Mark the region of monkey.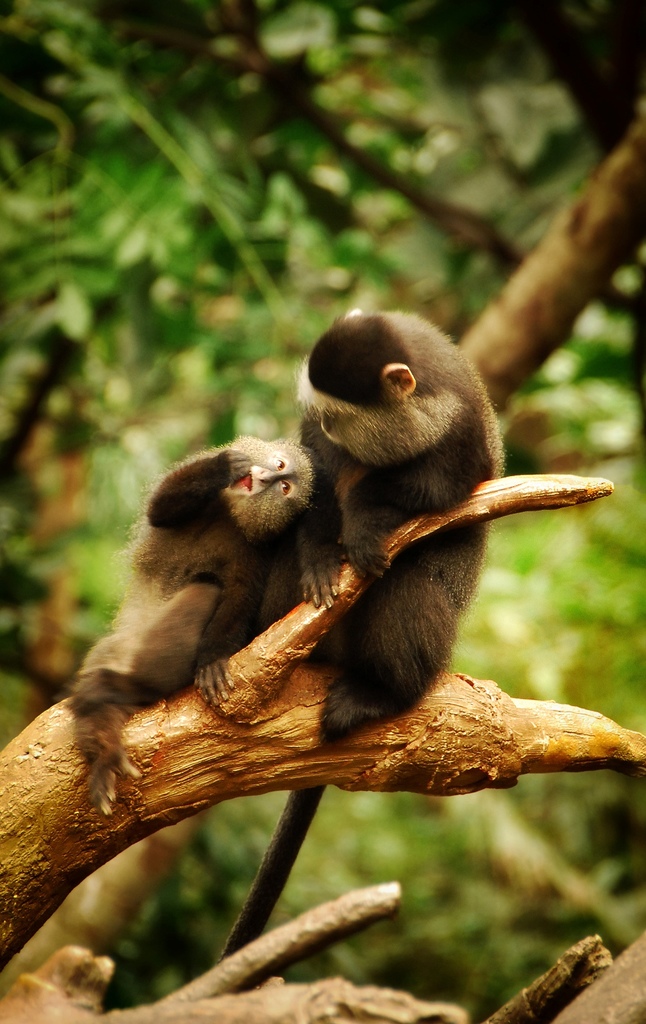
Region: x1=37 y1=394 x2=327 y2=864.
